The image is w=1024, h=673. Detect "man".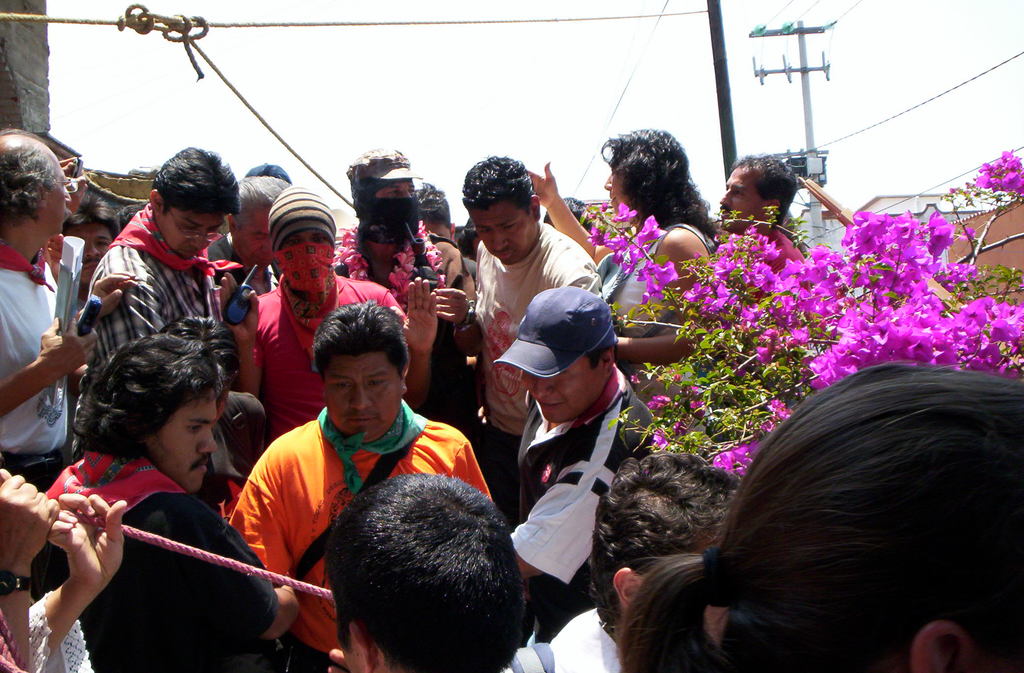
Detection: Rect(30, 335, 305, 672).
